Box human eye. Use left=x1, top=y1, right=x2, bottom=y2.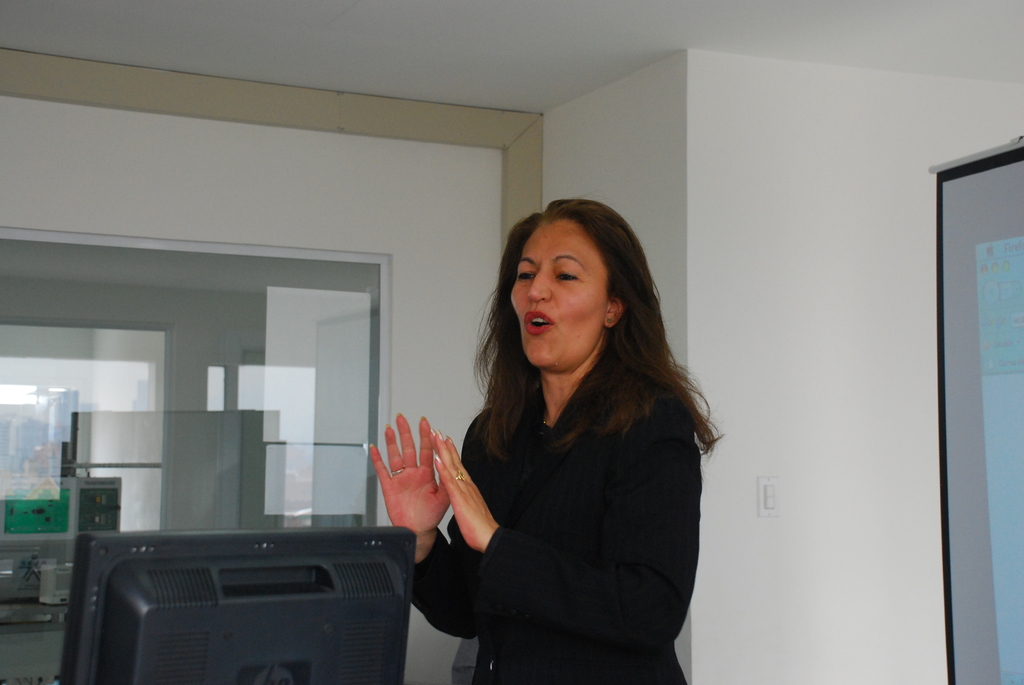
left=550, top=267, right=583, bottom=287.
